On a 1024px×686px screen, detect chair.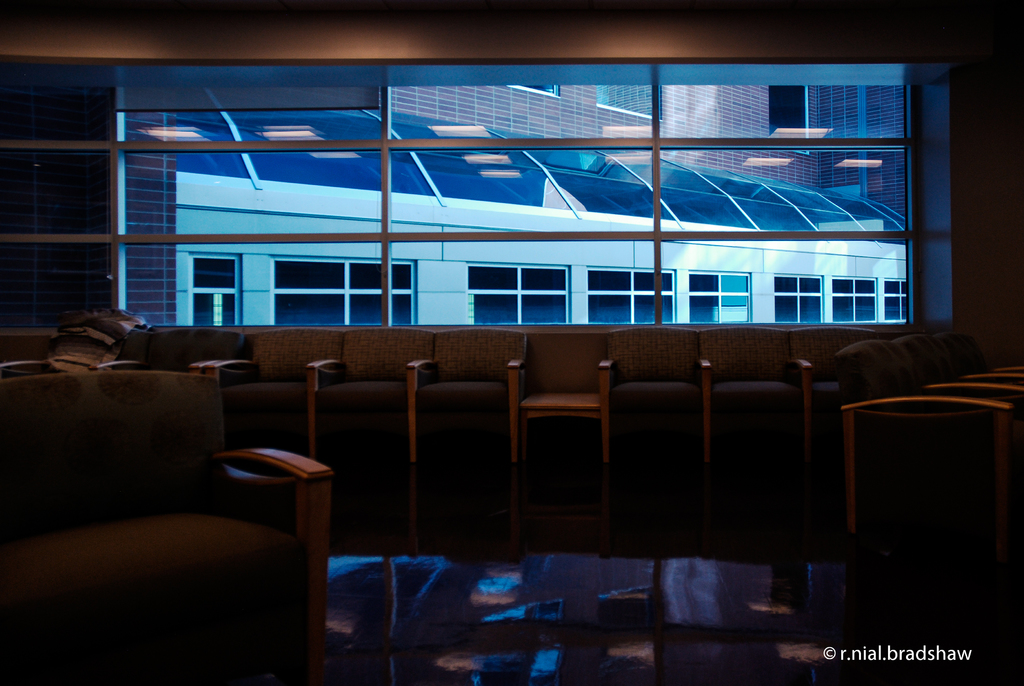
left=607, top=329, right=706, bottom=473.
